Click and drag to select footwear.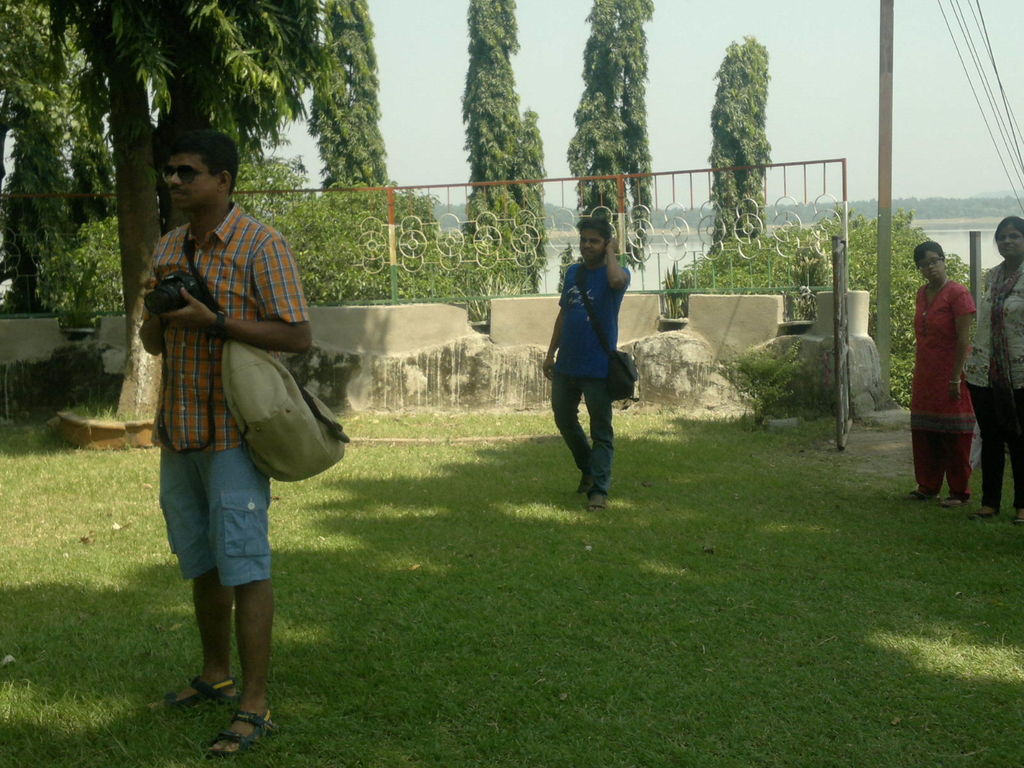
Selection: rect(971, 508, 992, 527).
